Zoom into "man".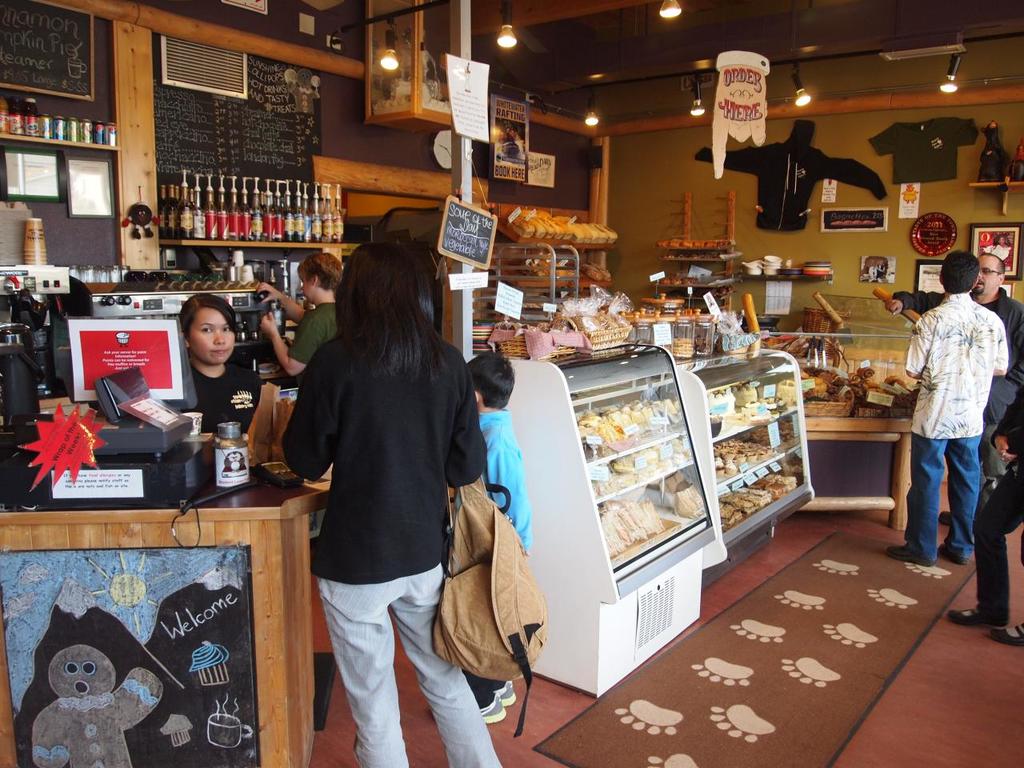
Zoom target: locate(252, 250, 348, 382).
